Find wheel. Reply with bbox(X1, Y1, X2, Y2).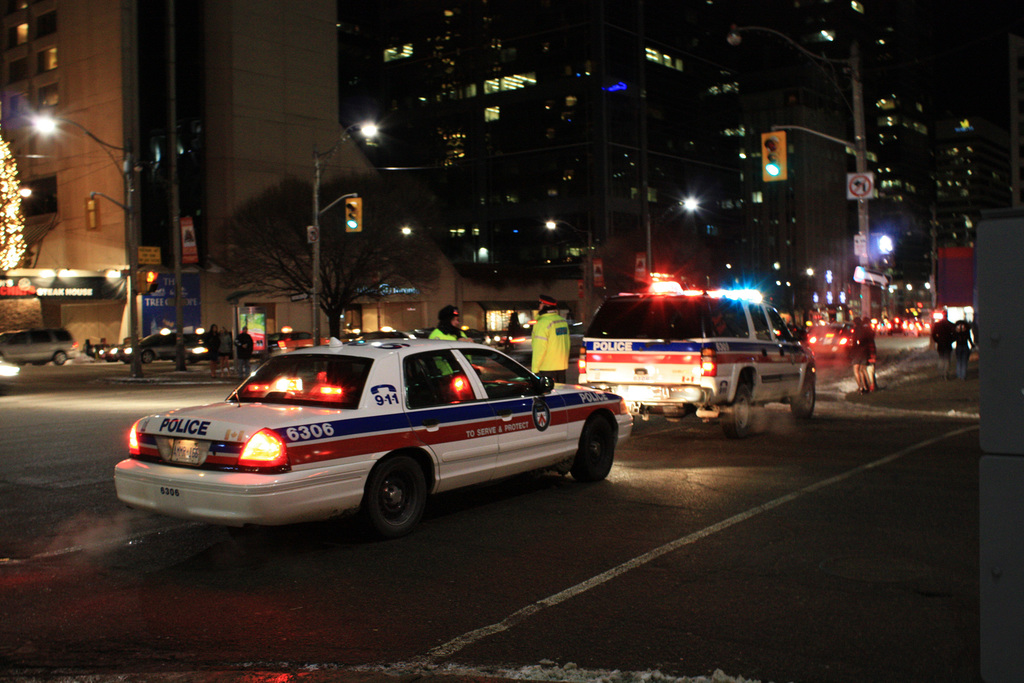
bbox(573, 413, 608, 483).
